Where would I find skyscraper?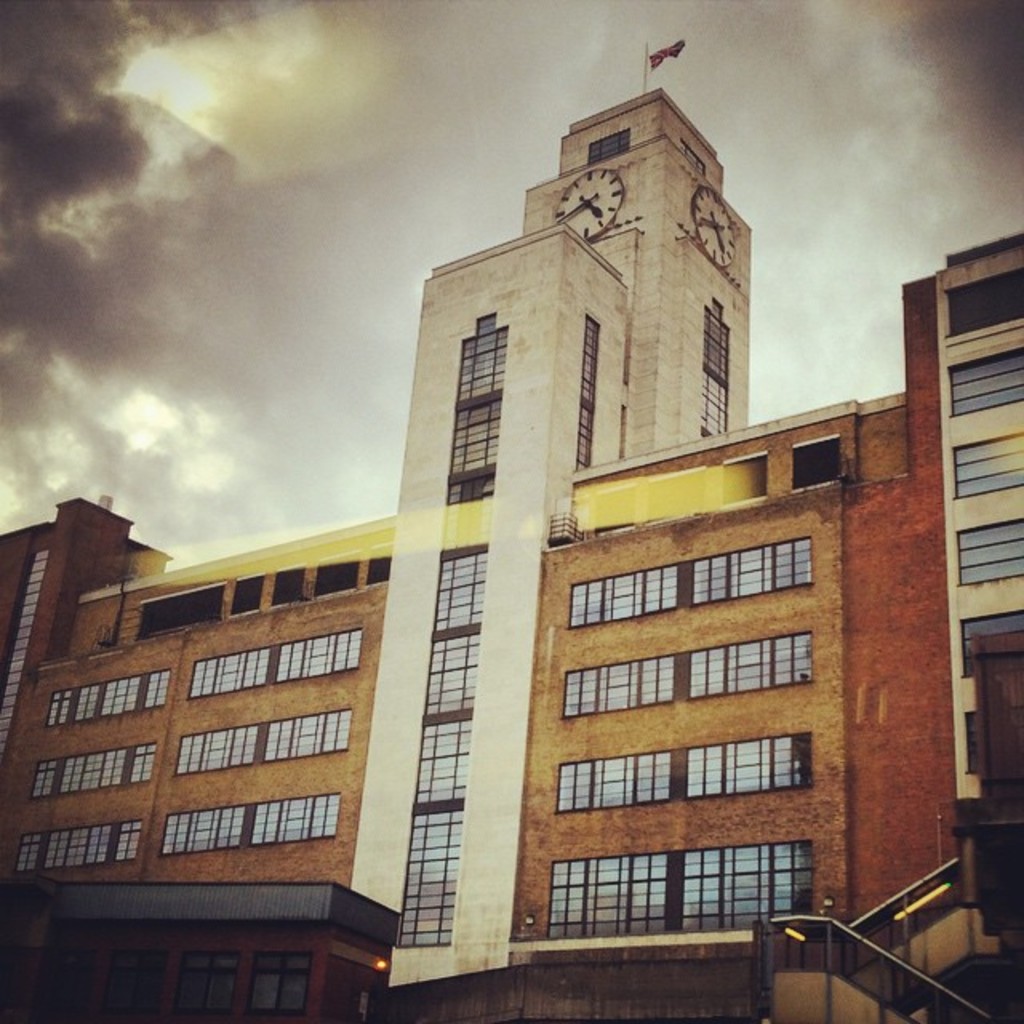
At rect(419, 78, 738, 997).
